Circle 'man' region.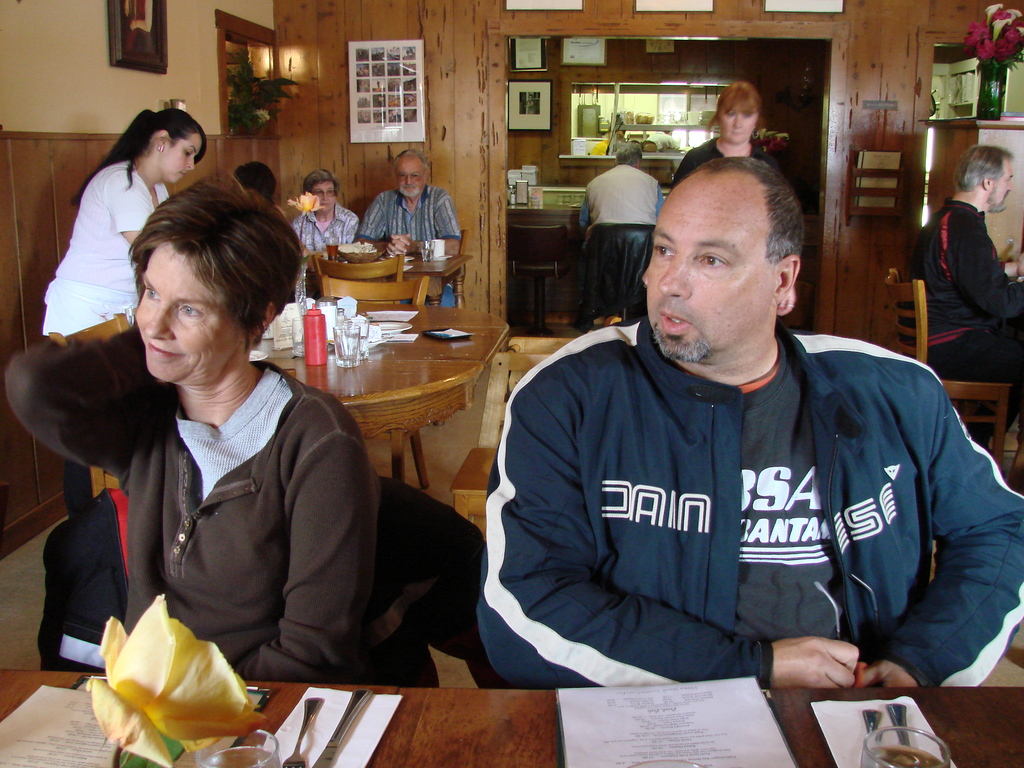
Region: rect(483, 156, 988, 713).
